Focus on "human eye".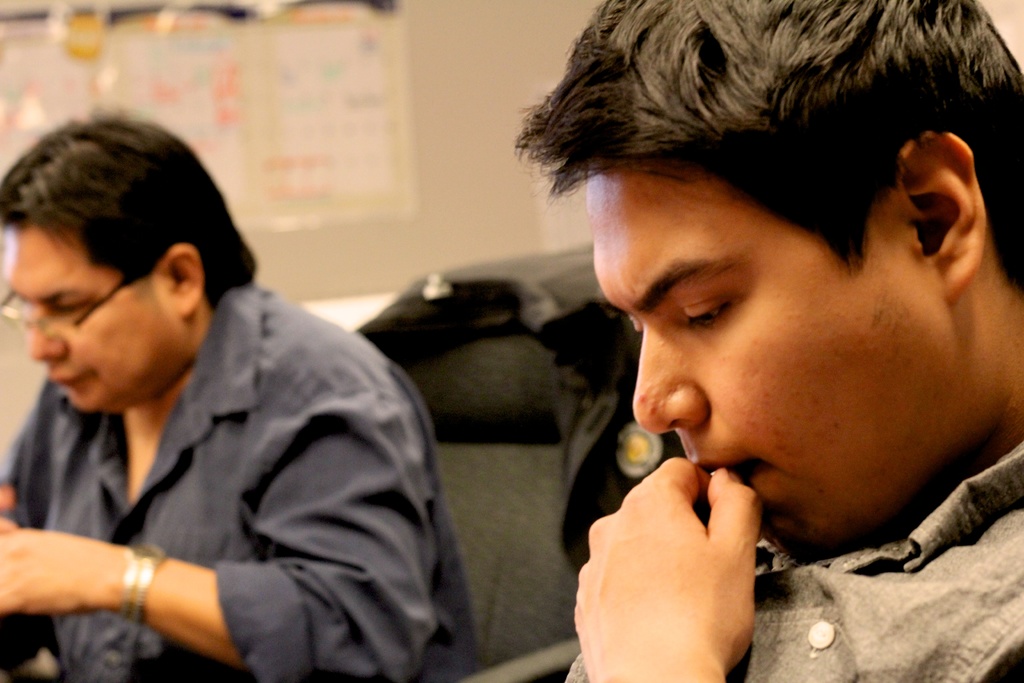
Focused at box=[678, 290, 740, 328].
